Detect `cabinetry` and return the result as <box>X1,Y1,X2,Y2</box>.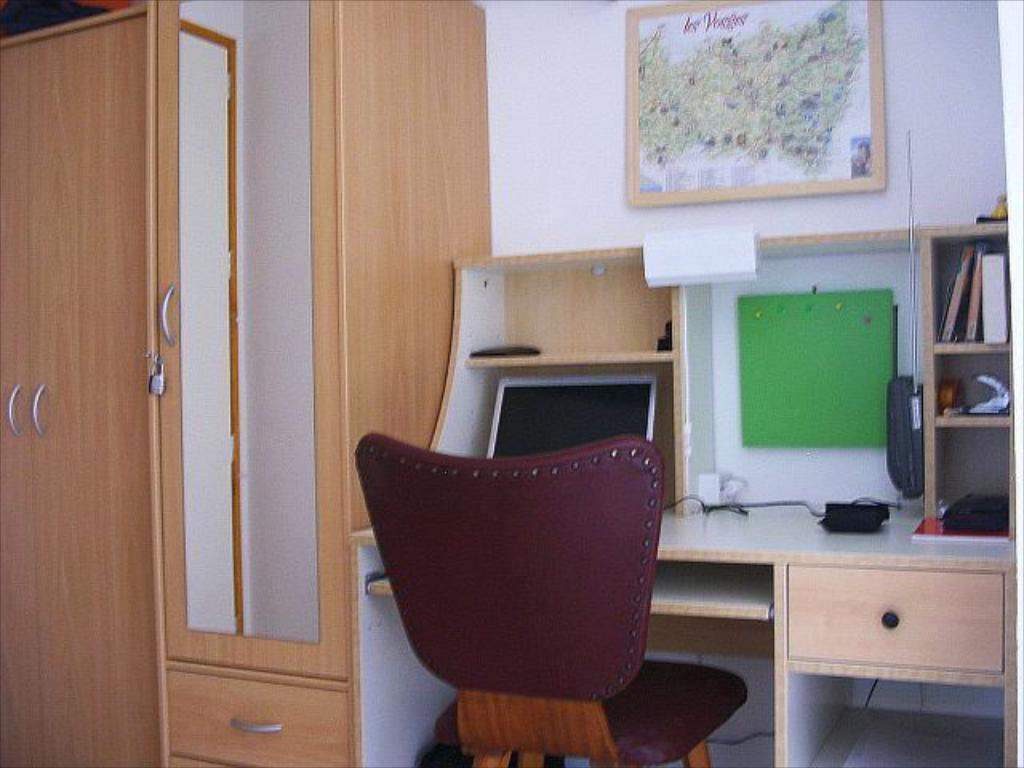
<box>922,350,1022,432</box>.
